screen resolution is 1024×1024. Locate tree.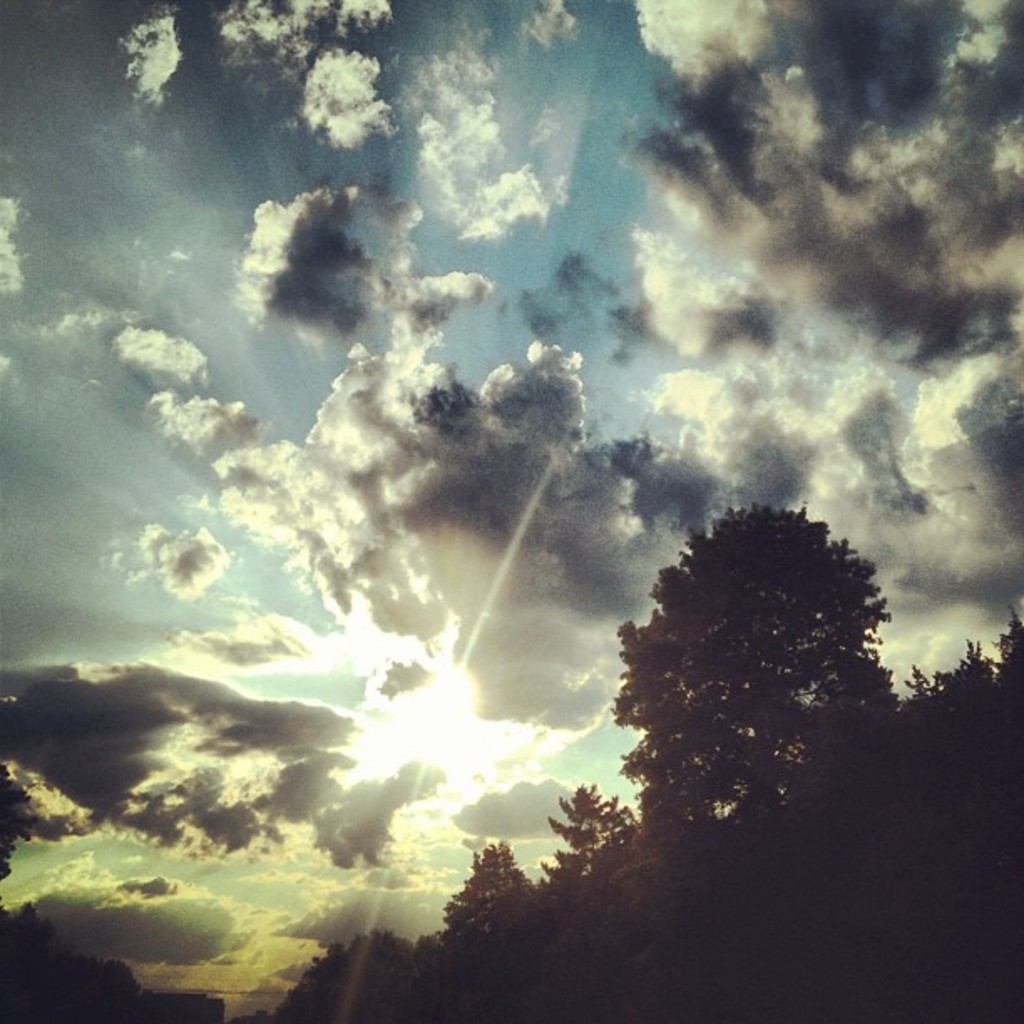
(x1=0, y1=904, x2=89, y2=1022).
